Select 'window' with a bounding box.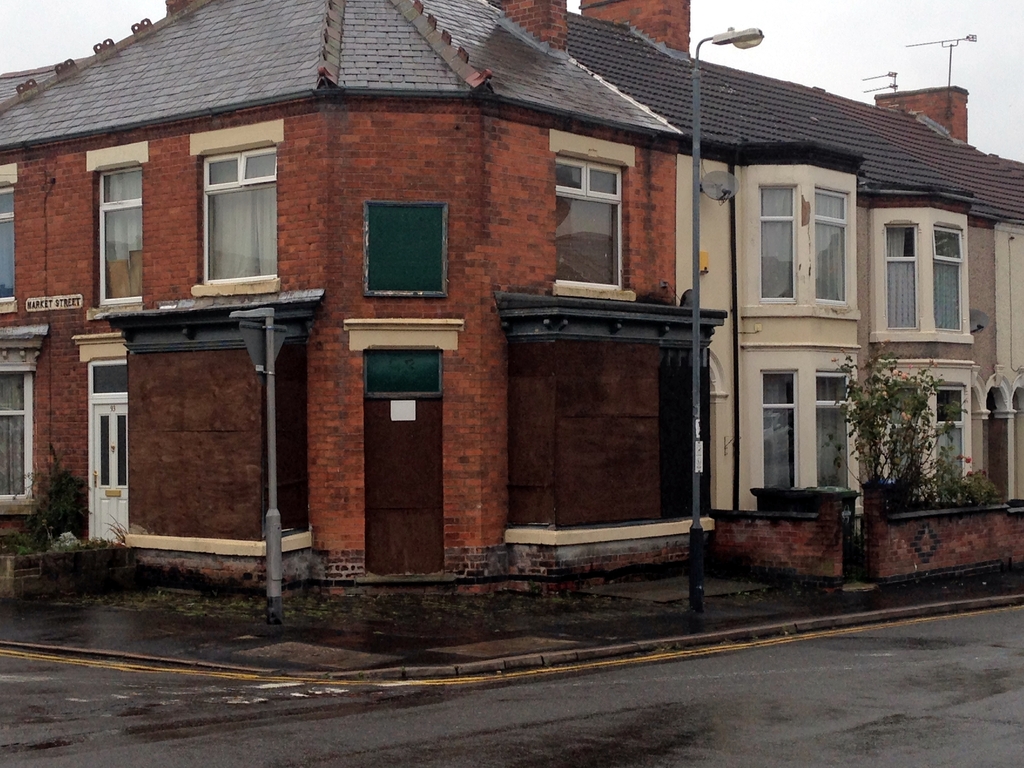
box(936, 388, 969, 491).
